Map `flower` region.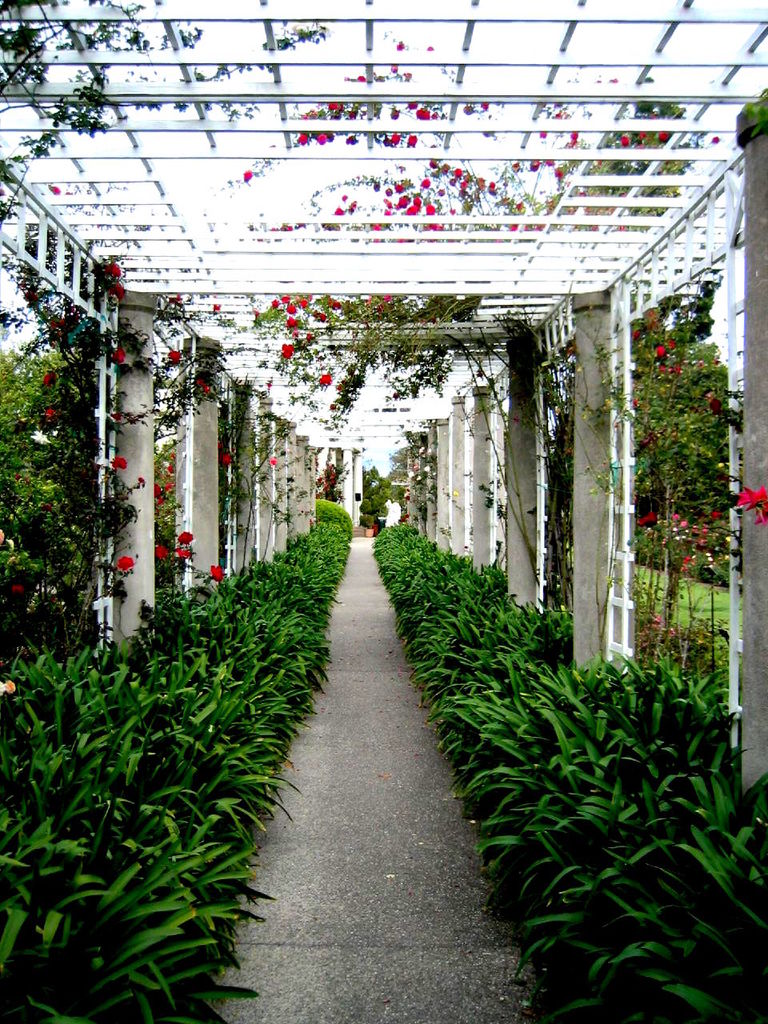
Mapped to (12,582,22,594).
